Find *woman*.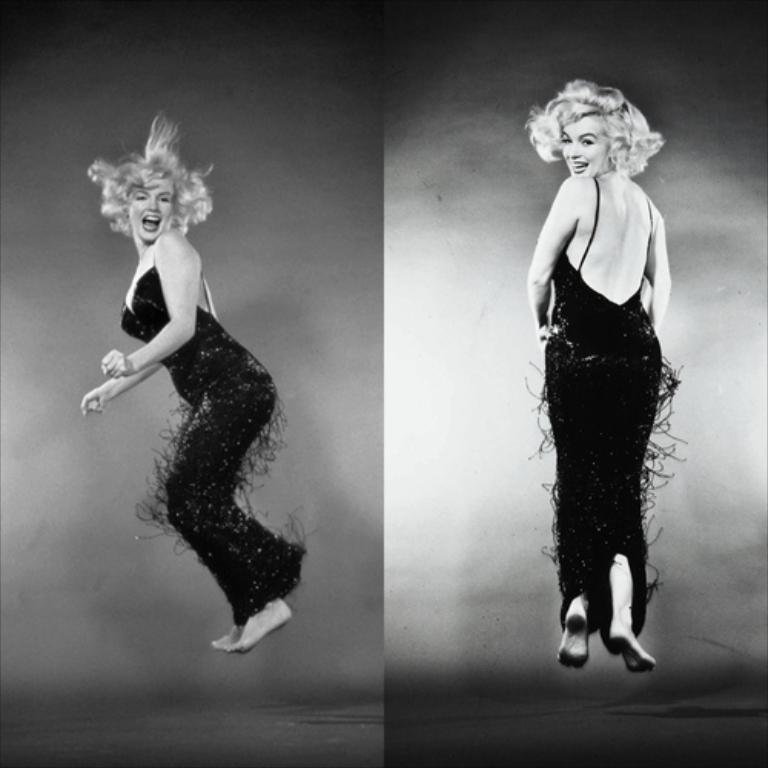
select_region(68, 111, 278, 659).
